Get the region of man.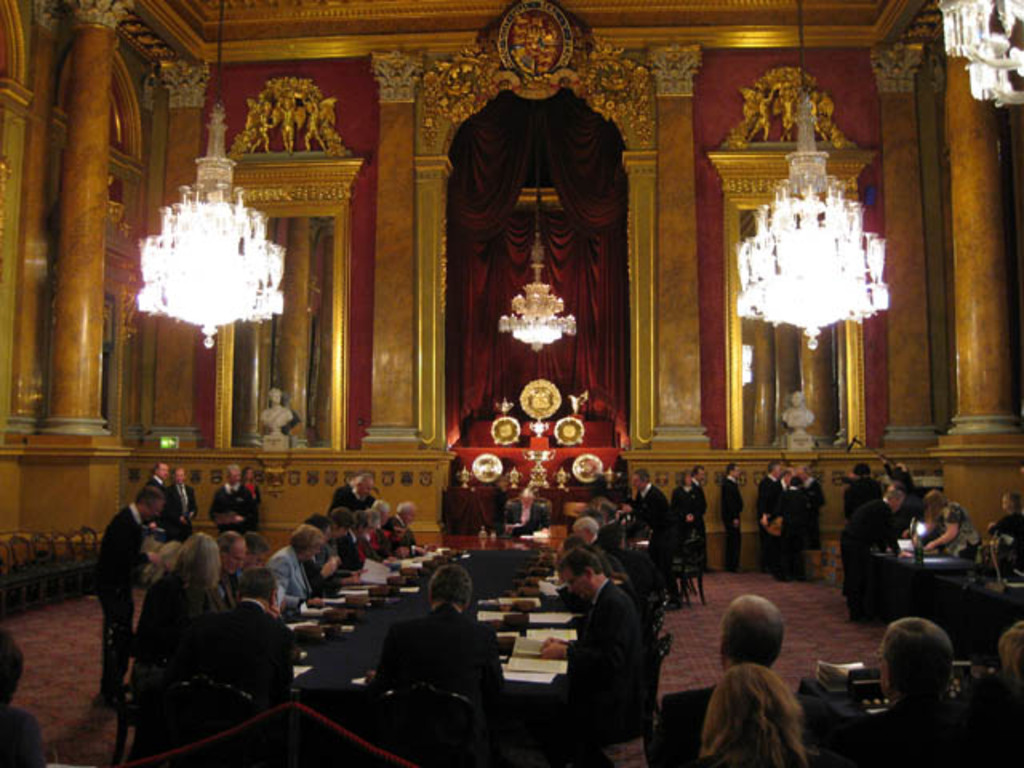
x1=259 y1=386 x2=293 y2=430.
